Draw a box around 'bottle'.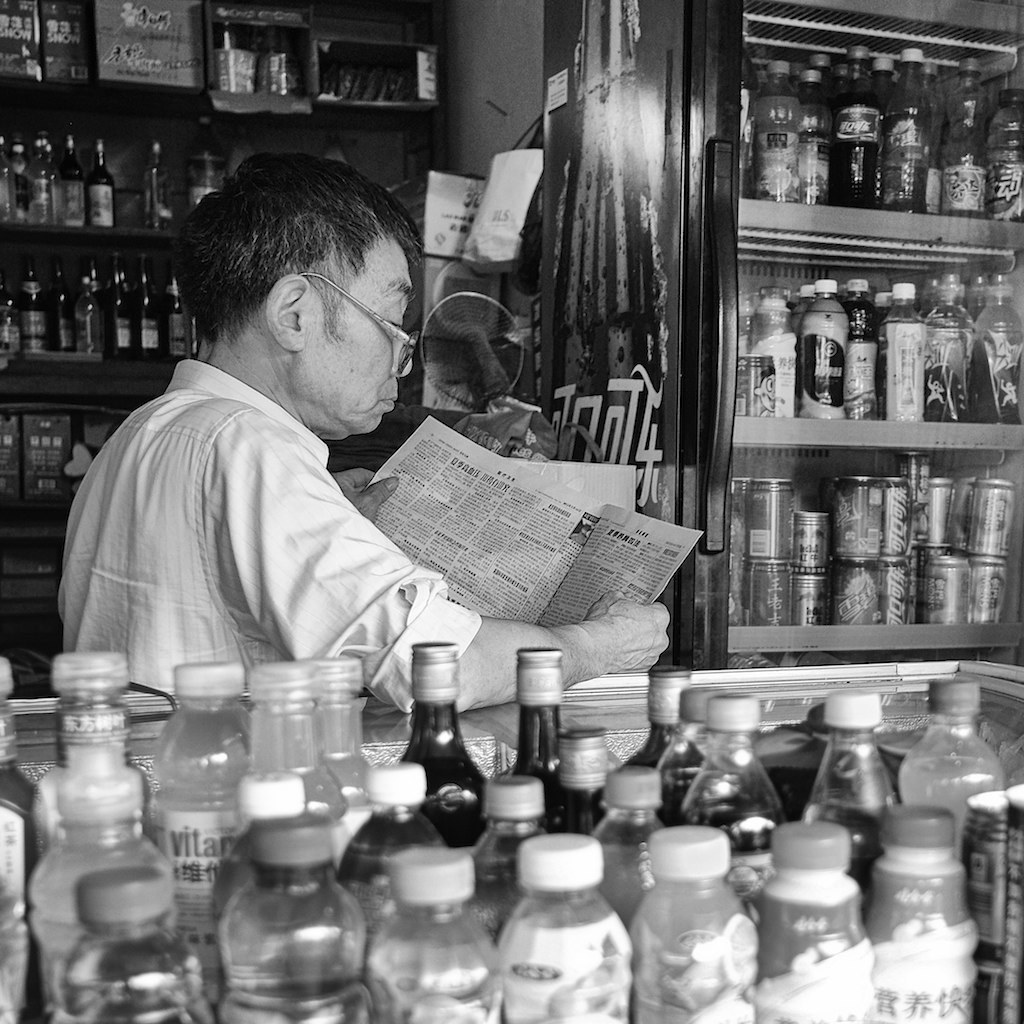
l=139, t=139, r=171, b=229.
